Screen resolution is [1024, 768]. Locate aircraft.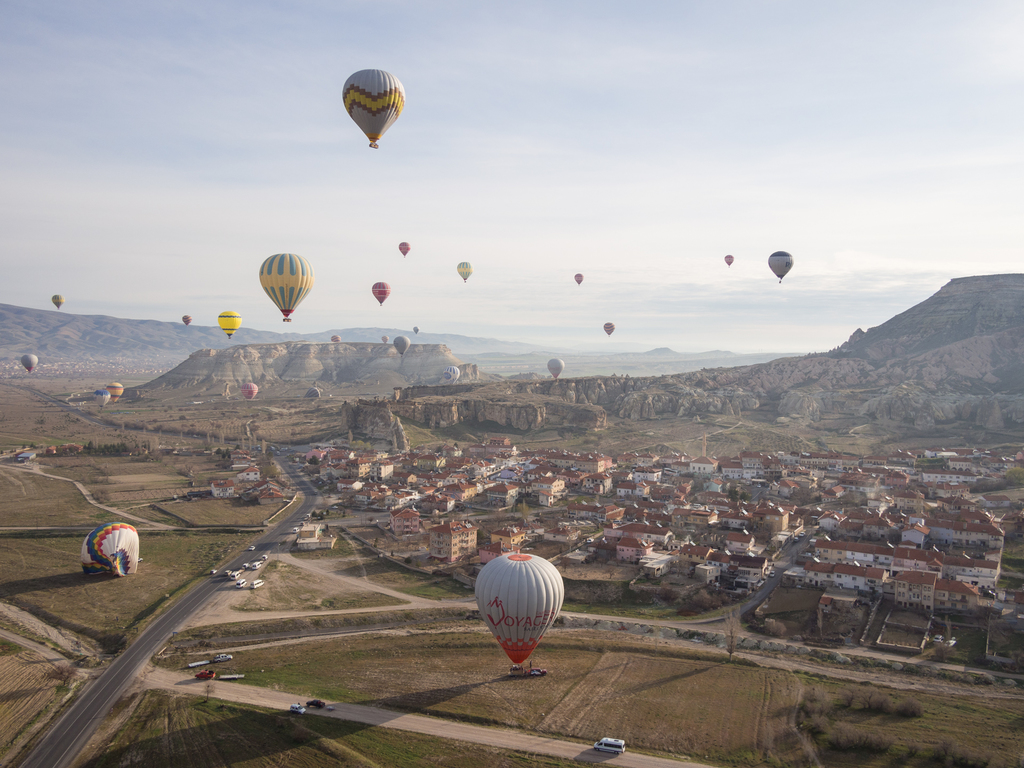
<bbox>603, 321, 614, 336</bbox>.
